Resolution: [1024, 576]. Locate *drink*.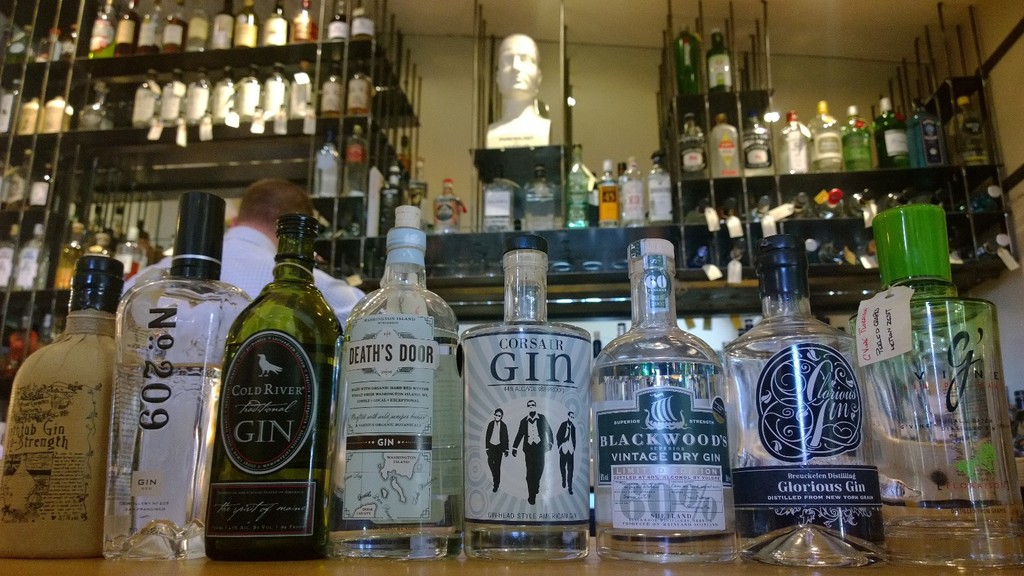
bbox=(564, 149, 591, 228).
